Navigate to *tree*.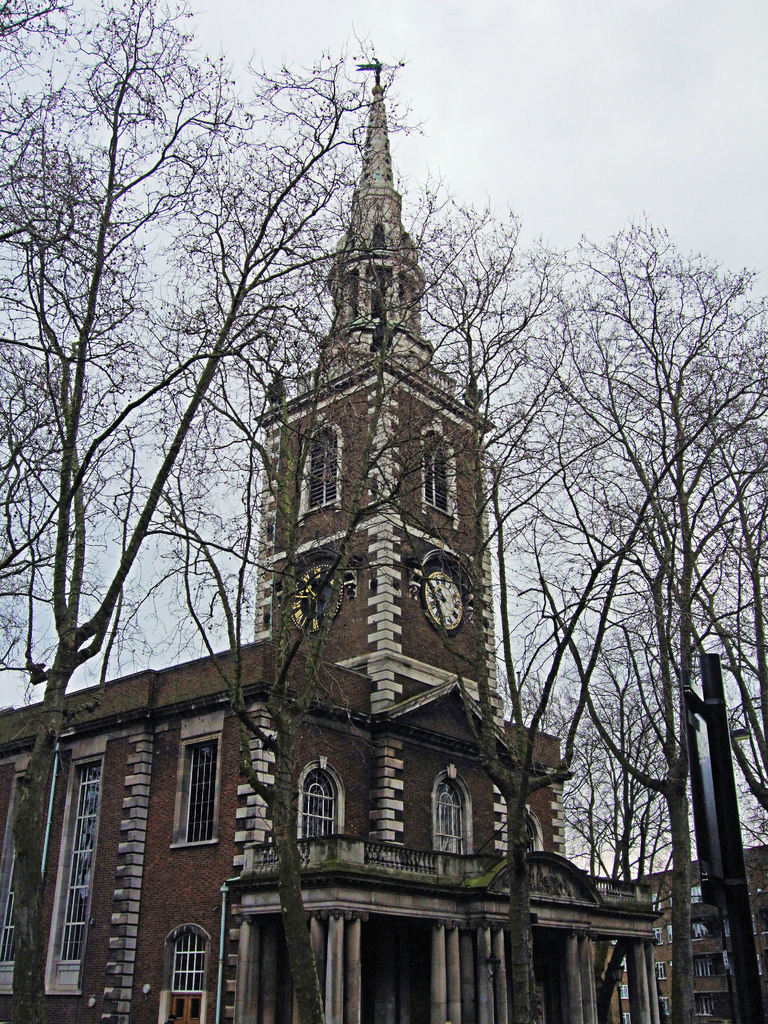
Navigation target: l=161, t=155, r=544, b=1014.
